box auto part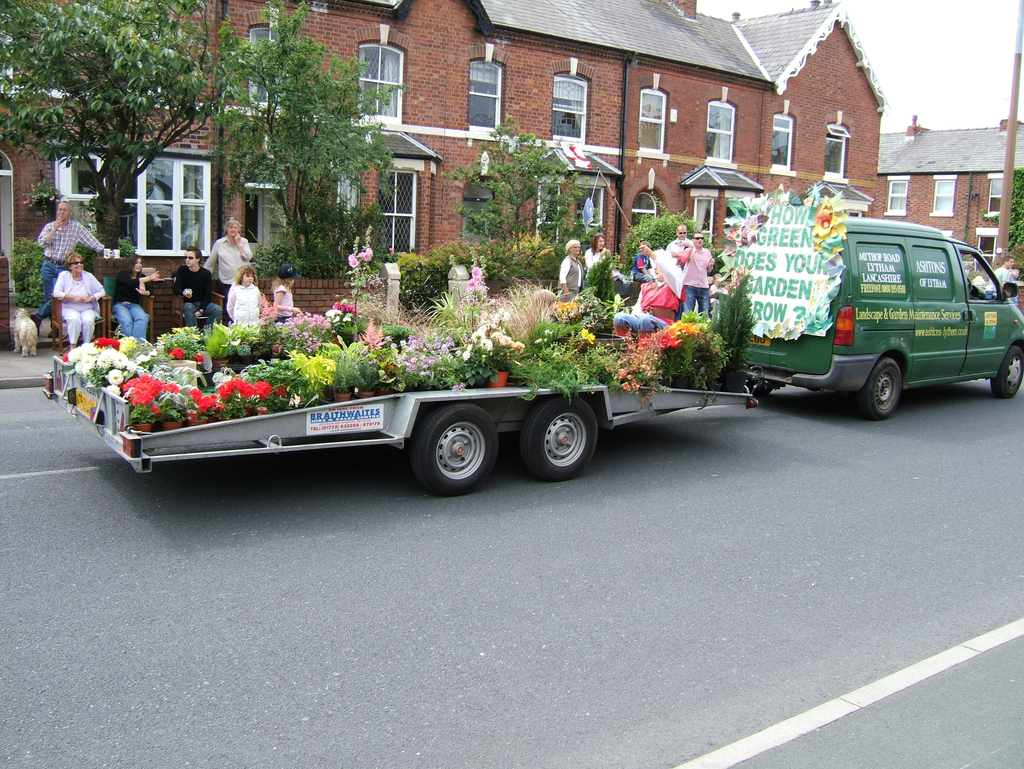
(x1=903, y1=239, x2=974, y2=375)
